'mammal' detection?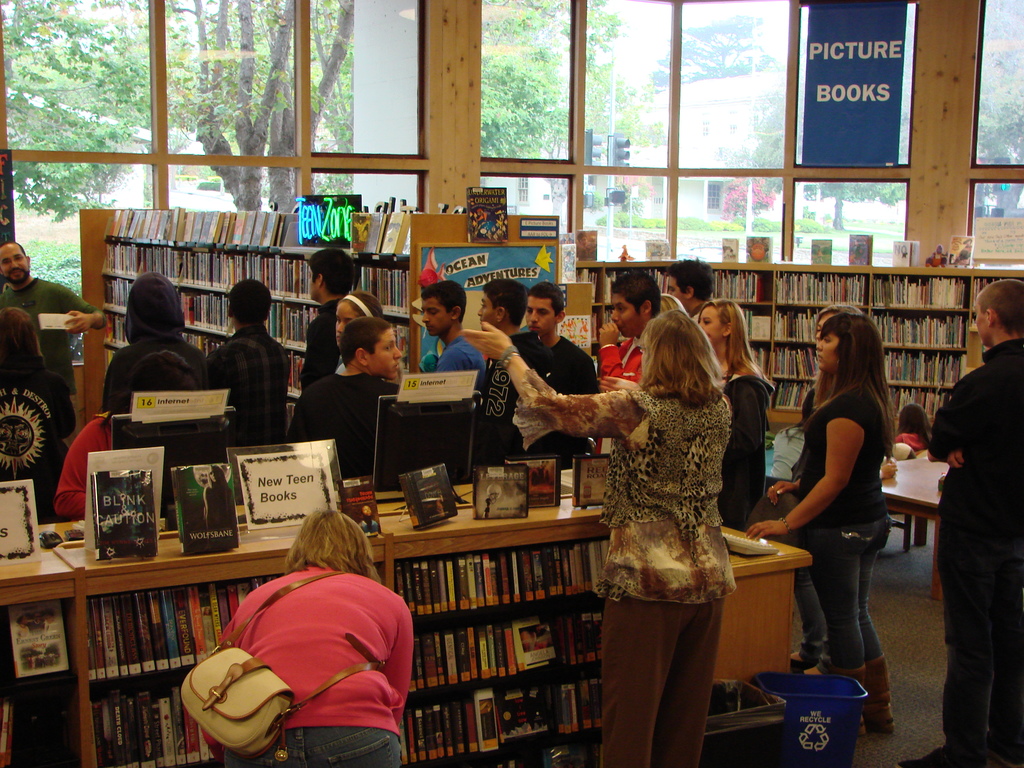
BBox(333, 289, 390, 356)
